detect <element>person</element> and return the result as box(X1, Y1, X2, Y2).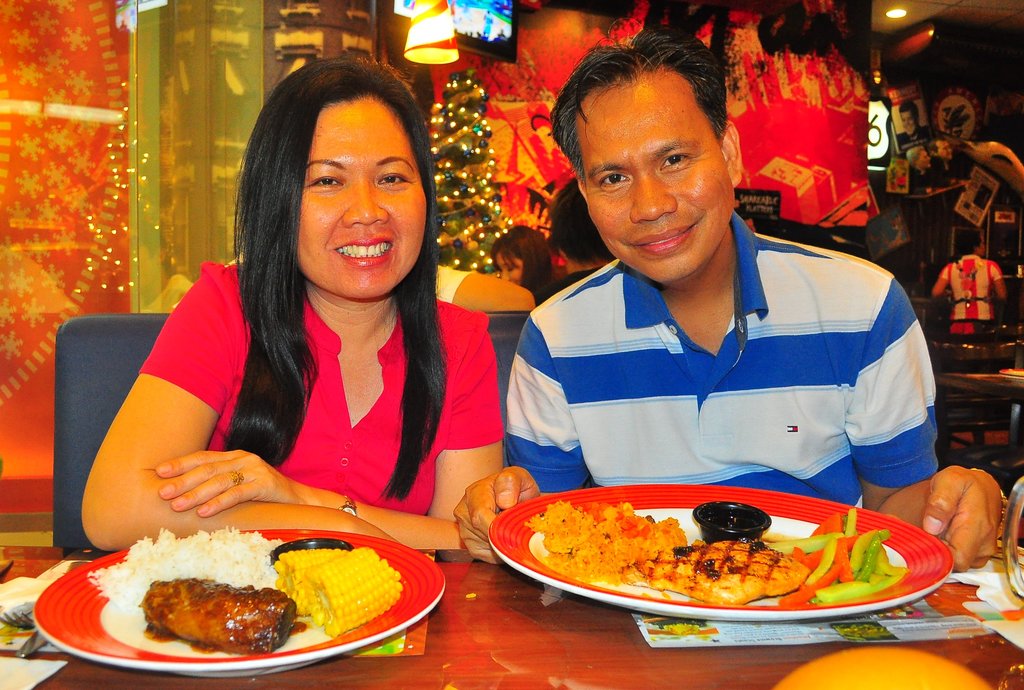
box(500, 220, 552, 312).
